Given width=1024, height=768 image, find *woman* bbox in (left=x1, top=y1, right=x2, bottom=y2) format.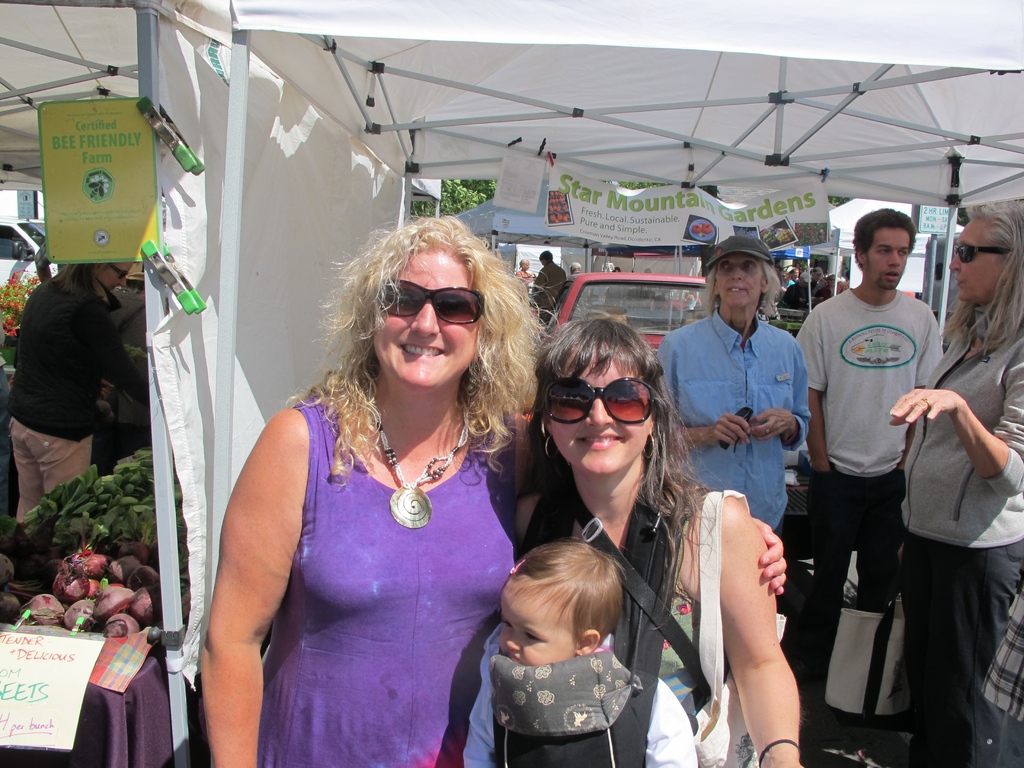
(left=887, top=200, right=1023, bottom=765).
